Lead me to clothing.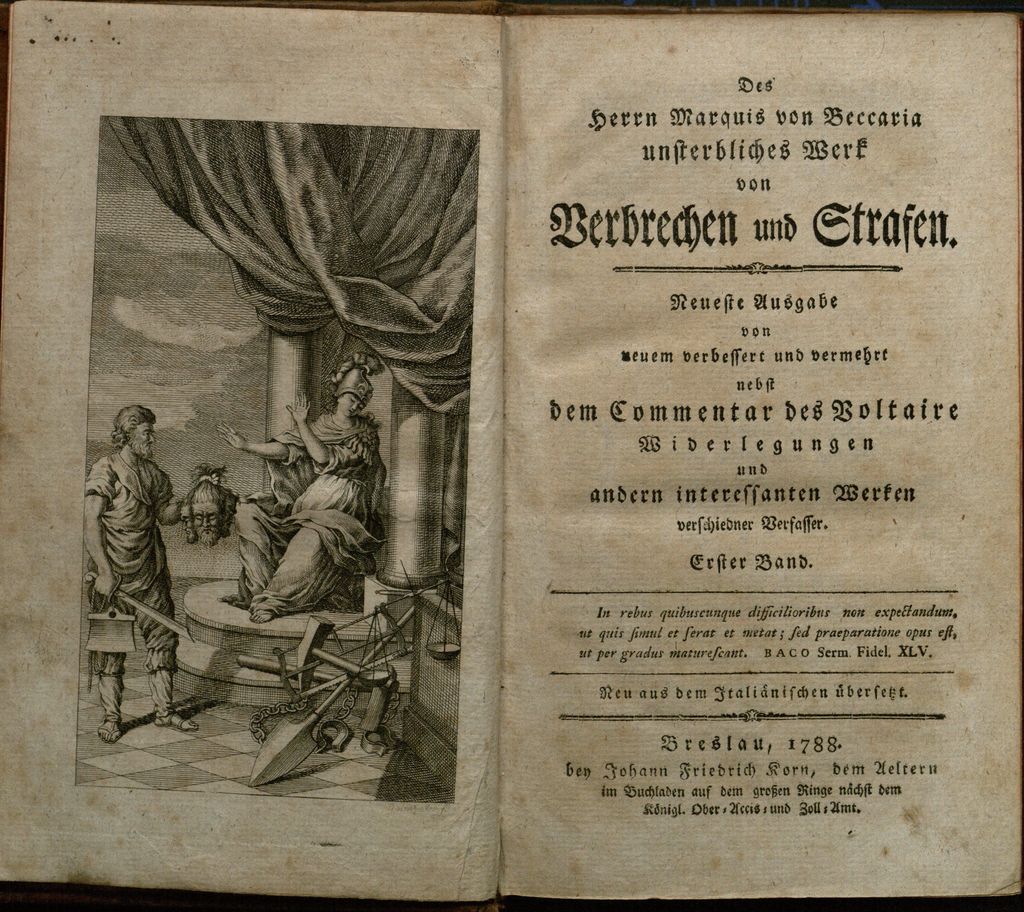
Lead to (x1=84, y1=458, x2=173, y2=681).
